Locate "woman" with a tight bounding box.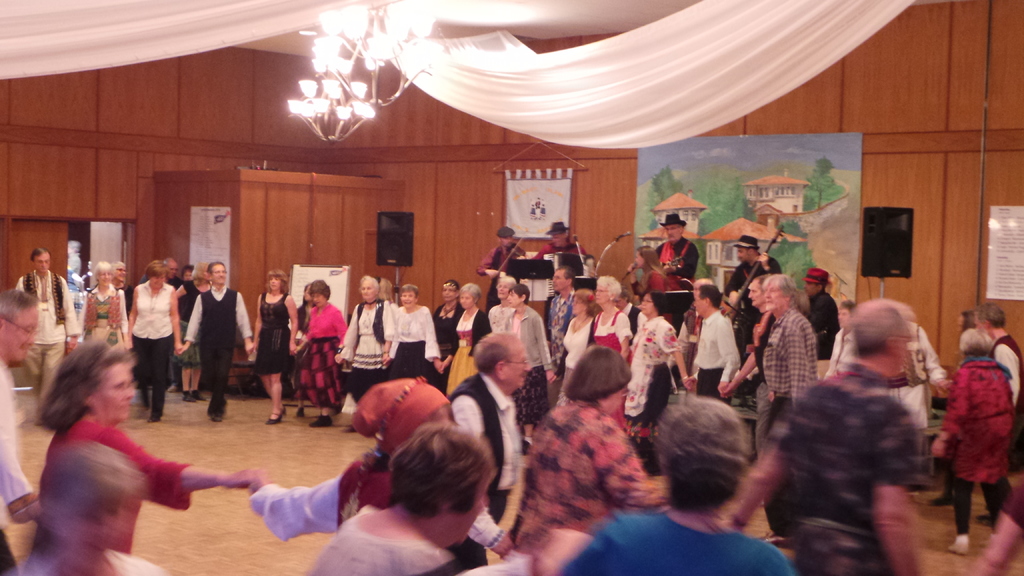
331/275/397/438.
